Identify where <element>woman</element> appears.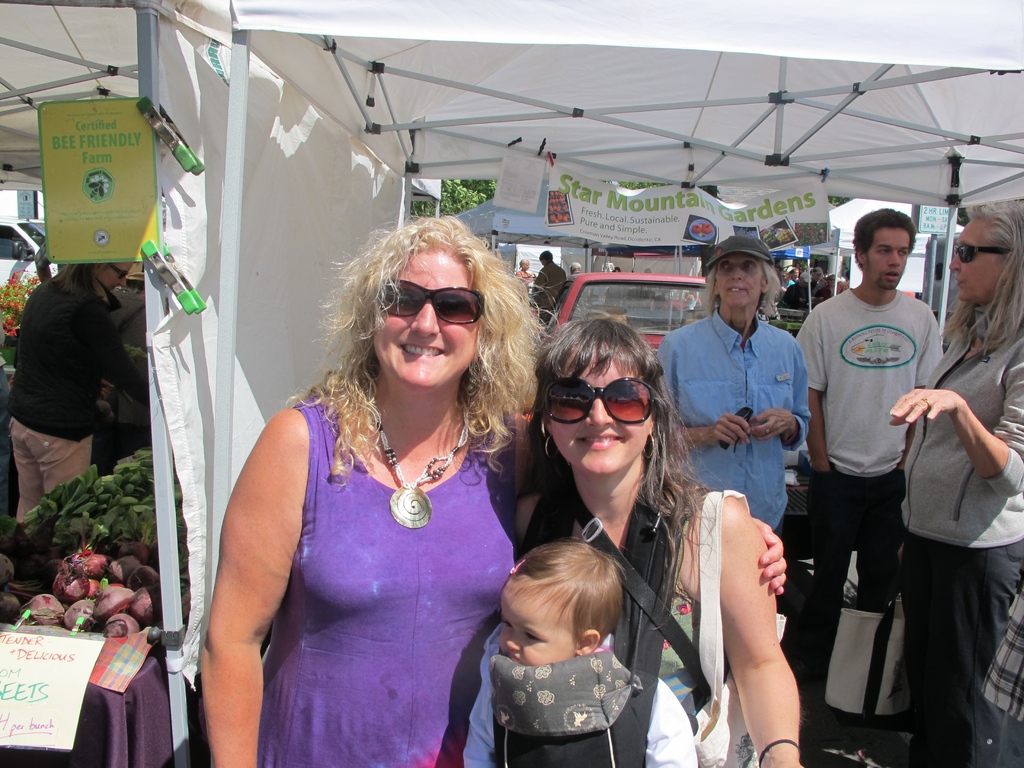
Appears at box(217, 207, 545, 767).
